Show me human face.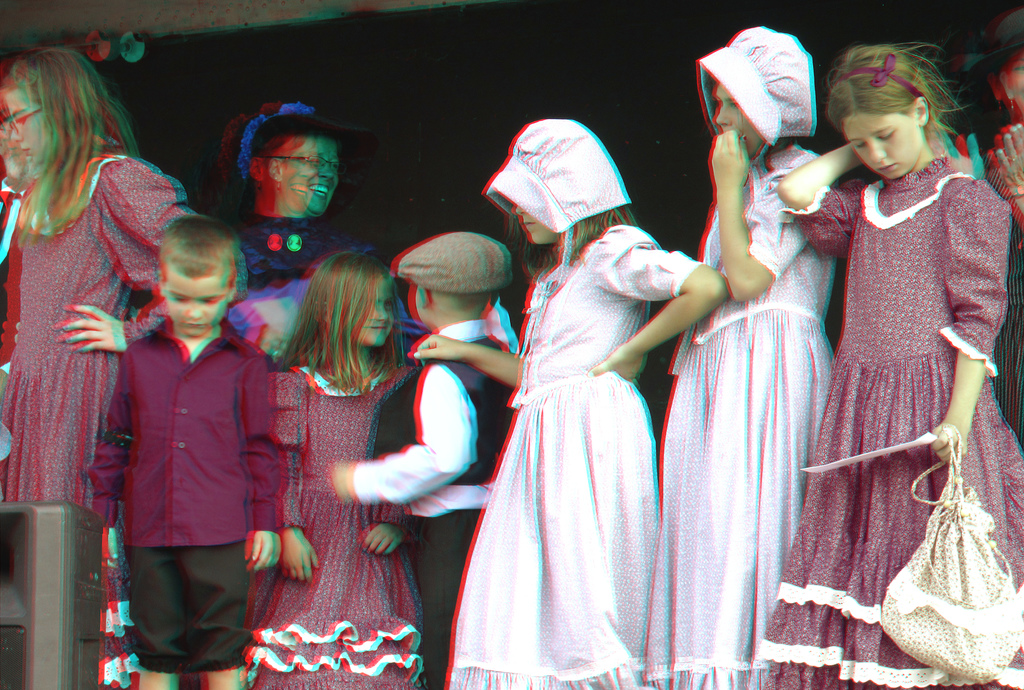
human face is here: region(515, 198, 552, 249).
